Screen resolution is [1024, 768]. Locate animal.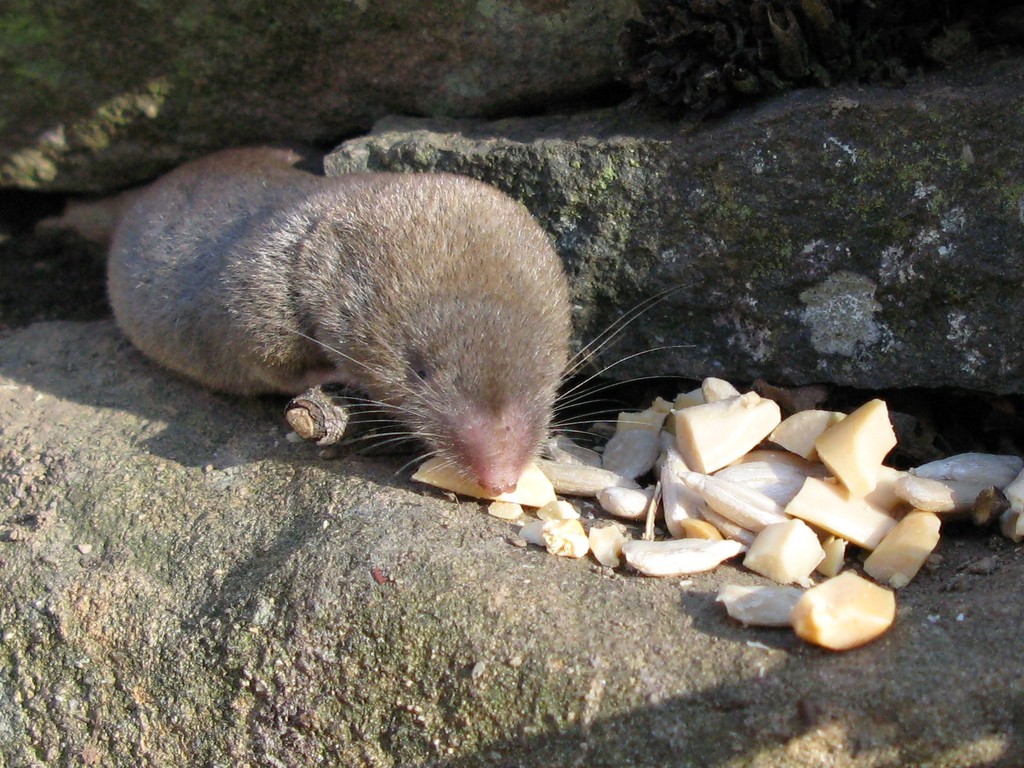
105:141:696:500.
